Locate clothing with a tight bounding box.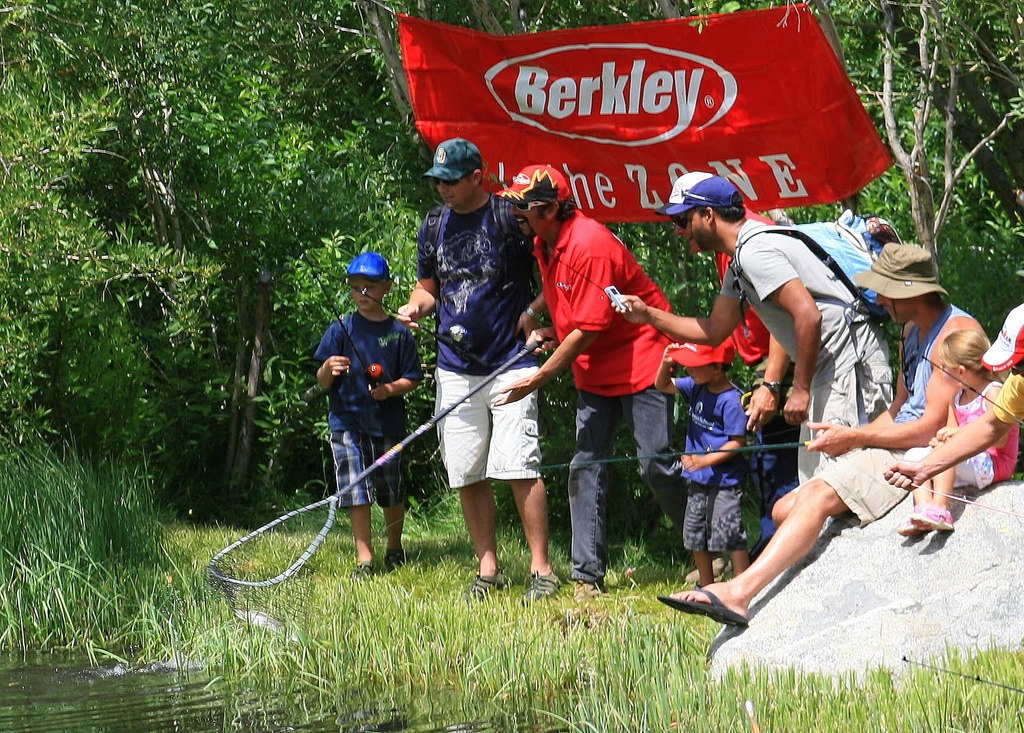
913 372 1023 487.
